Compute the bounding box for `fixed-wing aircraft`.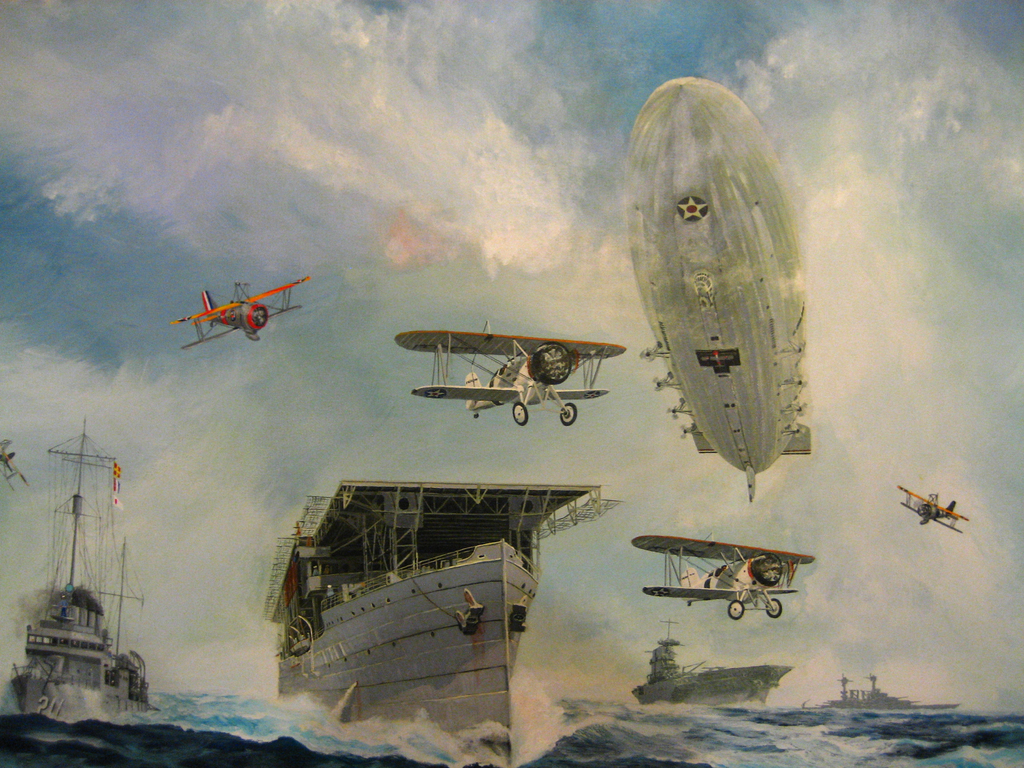
bbox=[627, 529, 817, 621].
